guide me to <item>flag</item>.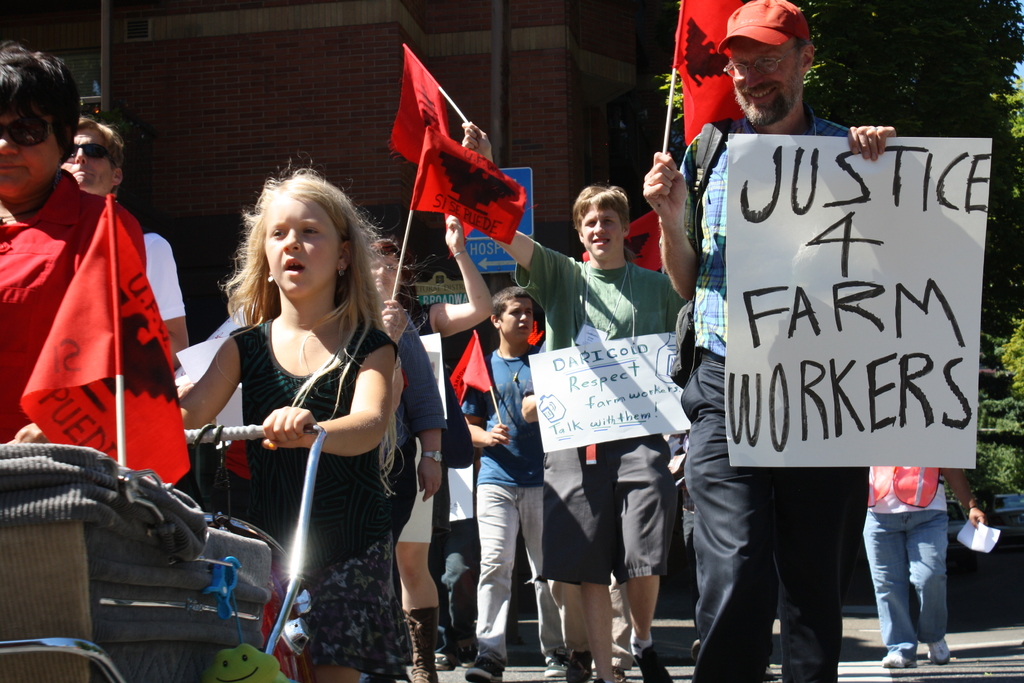
Guidance: (x1=522, y1=313, x2=554, y2=349).
